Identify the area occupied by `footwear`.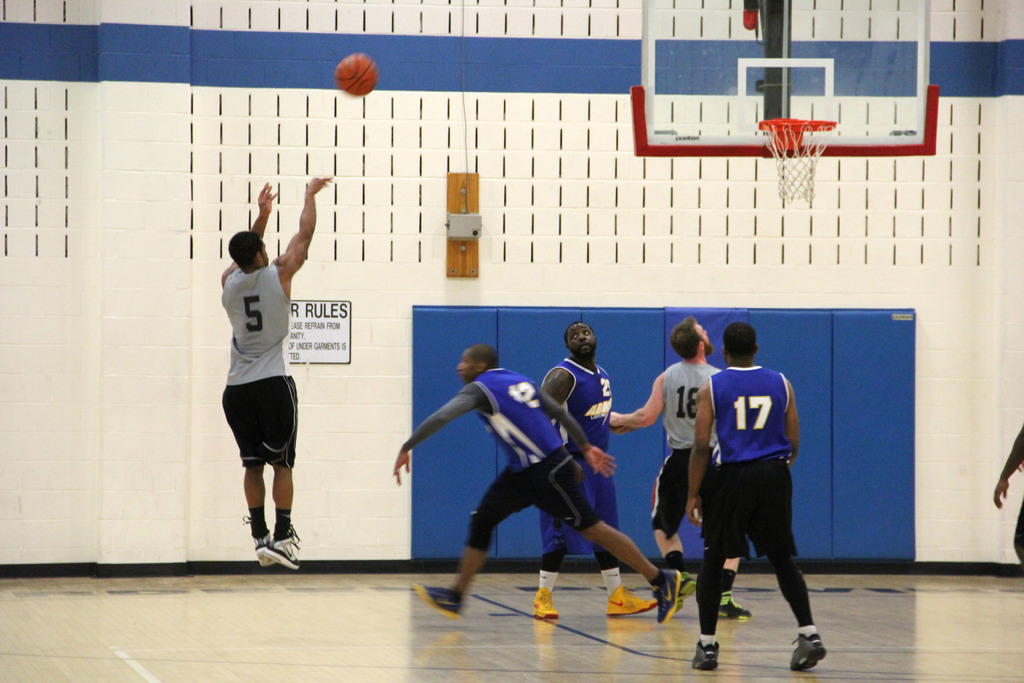
Area: (x1=717, y1=587, x2=751, y2=623).
